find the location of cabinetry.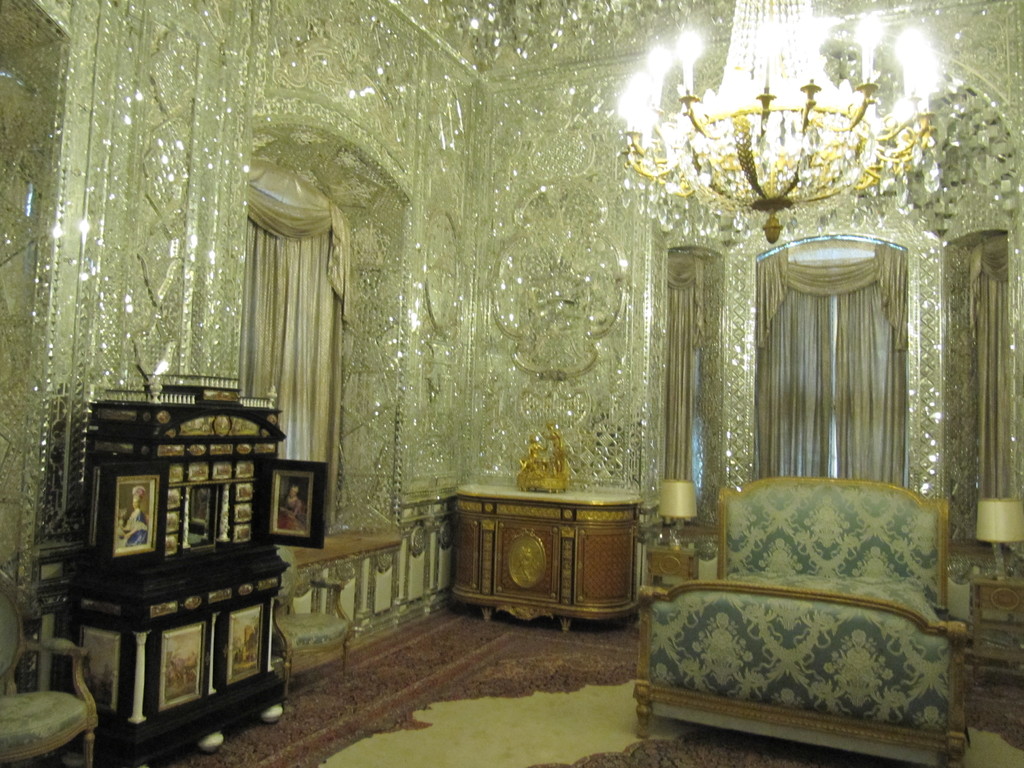
Location: BBox(38, 388, 288, 743).
